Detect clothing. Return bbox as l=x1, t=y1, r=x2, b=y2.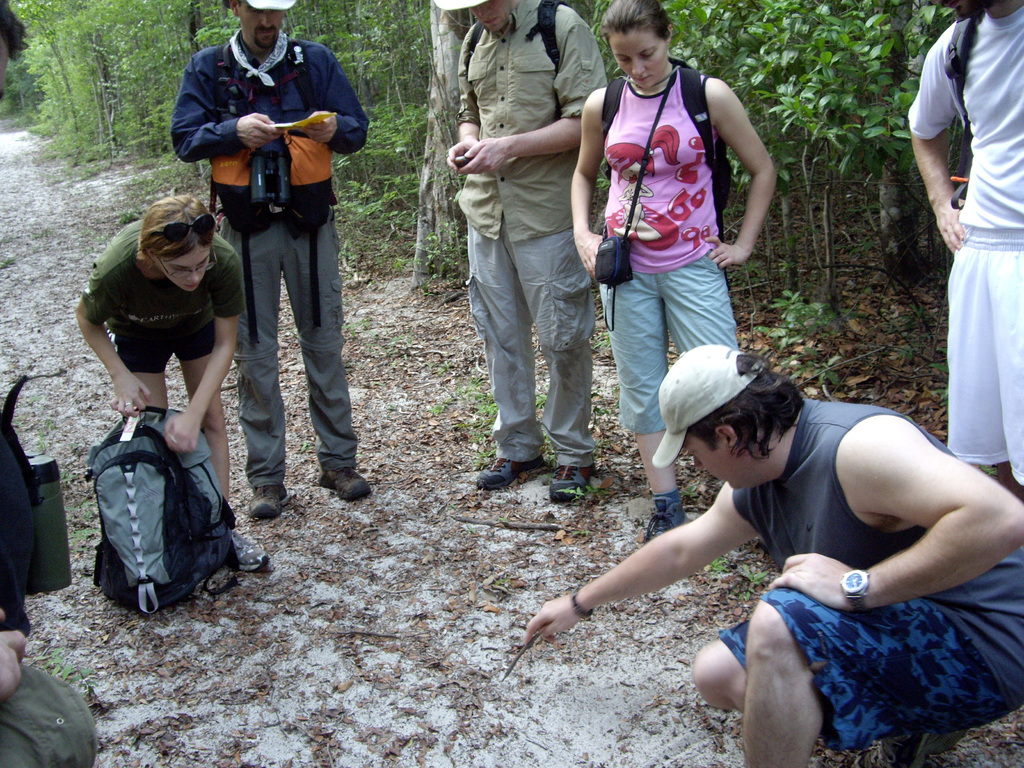
l=602, t=52, r=763, b=384.
